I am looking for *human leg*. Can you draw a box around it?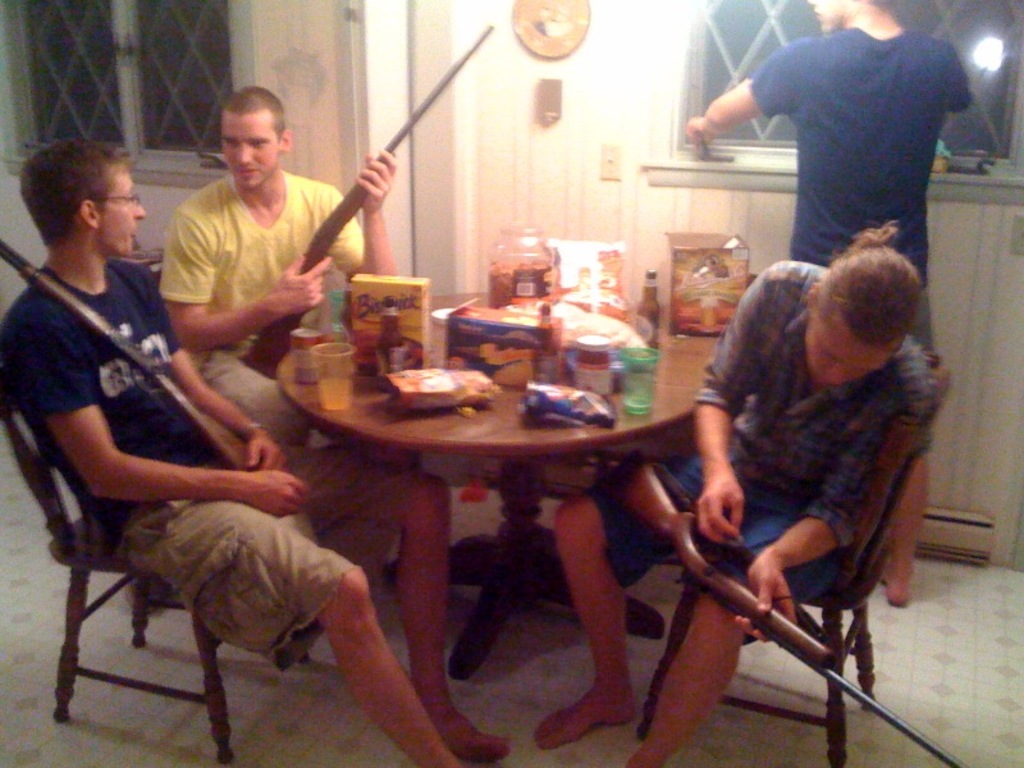
Sure, the bounding box is detection(242, 440, 515, 739).
